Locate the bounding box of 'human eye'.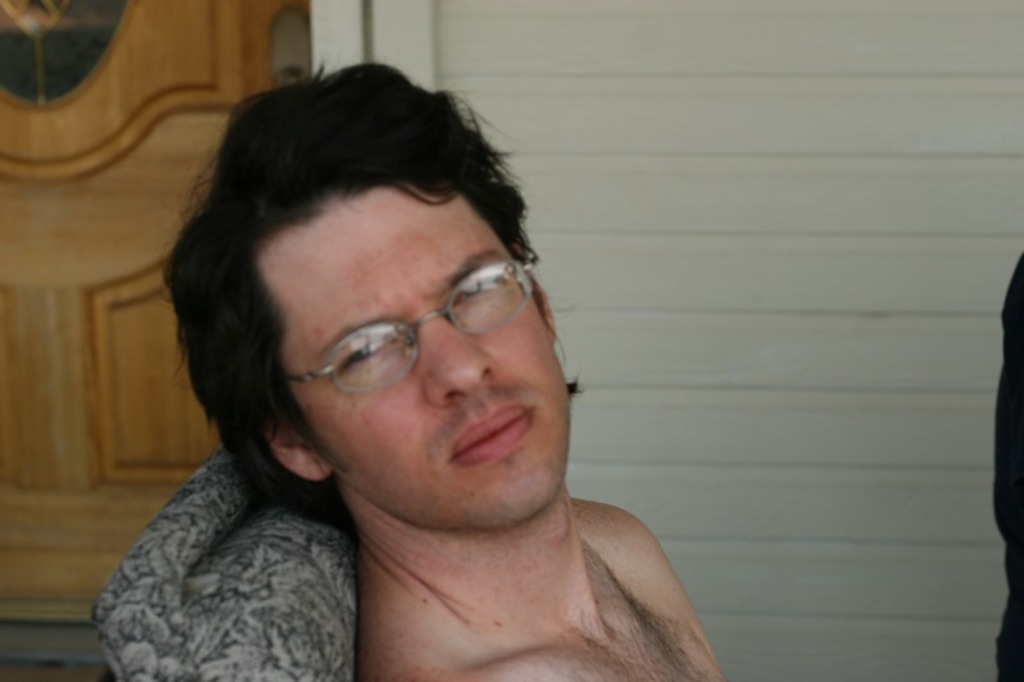
Bounding box: rect(335, 337, 404, 376).
